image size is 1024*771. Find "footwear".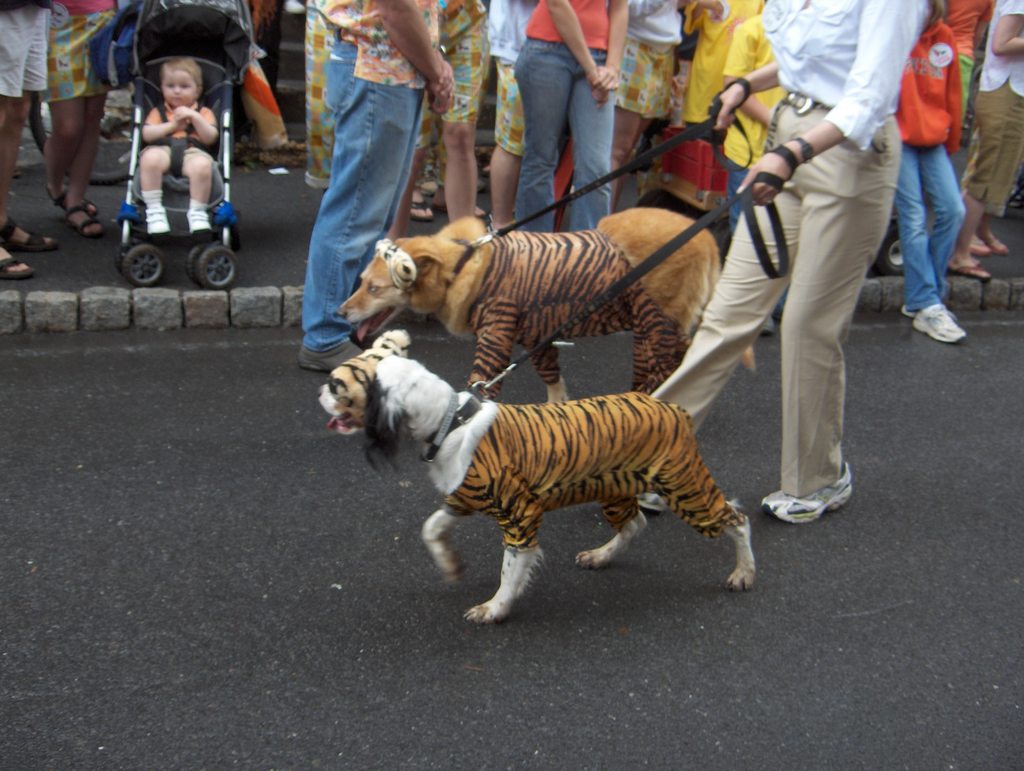
locate(911, 305, 970, 345).
